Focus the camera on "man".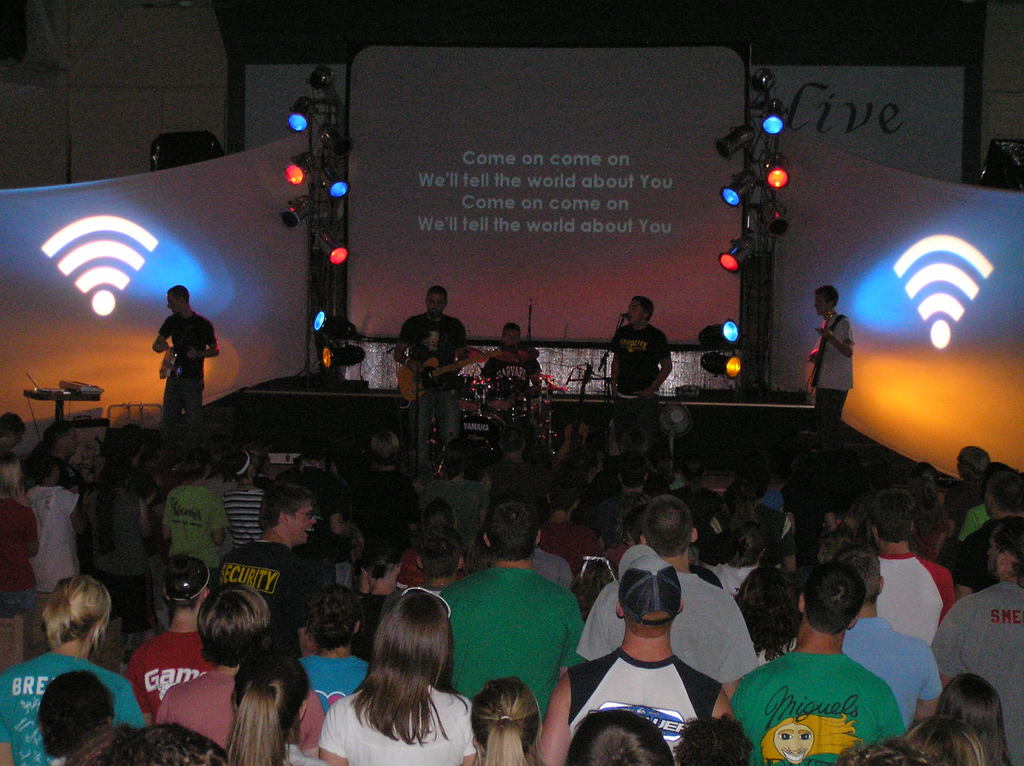
Focus region: 812,284,861,440.
